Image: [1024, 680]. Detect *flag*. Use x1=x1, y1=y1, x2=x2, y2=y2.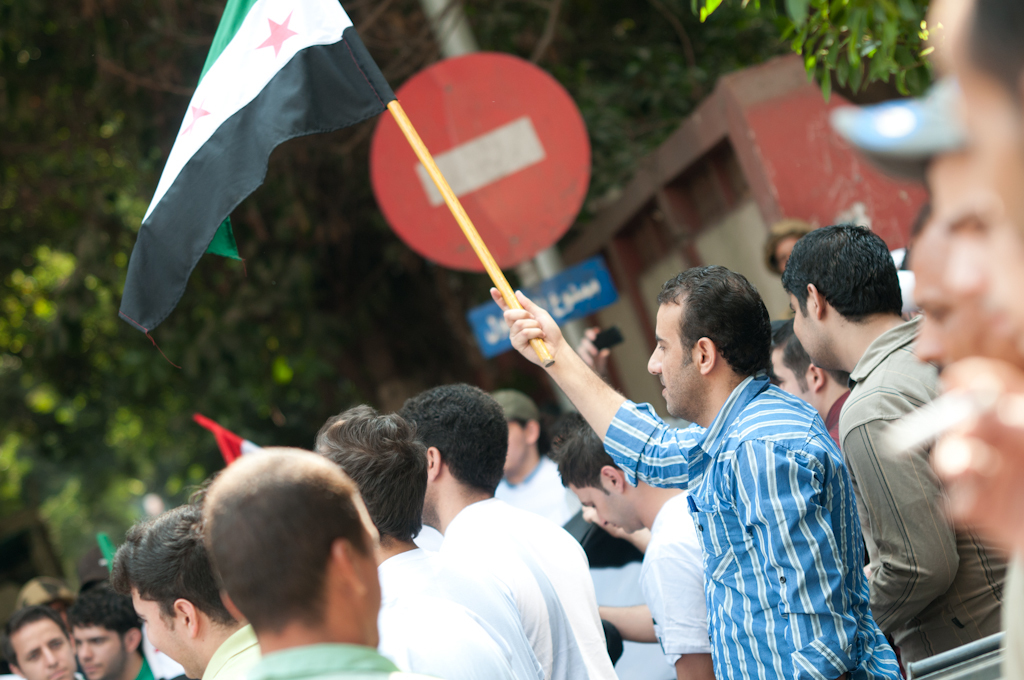
x1=117, y1=0, x2=400, y2=315.
